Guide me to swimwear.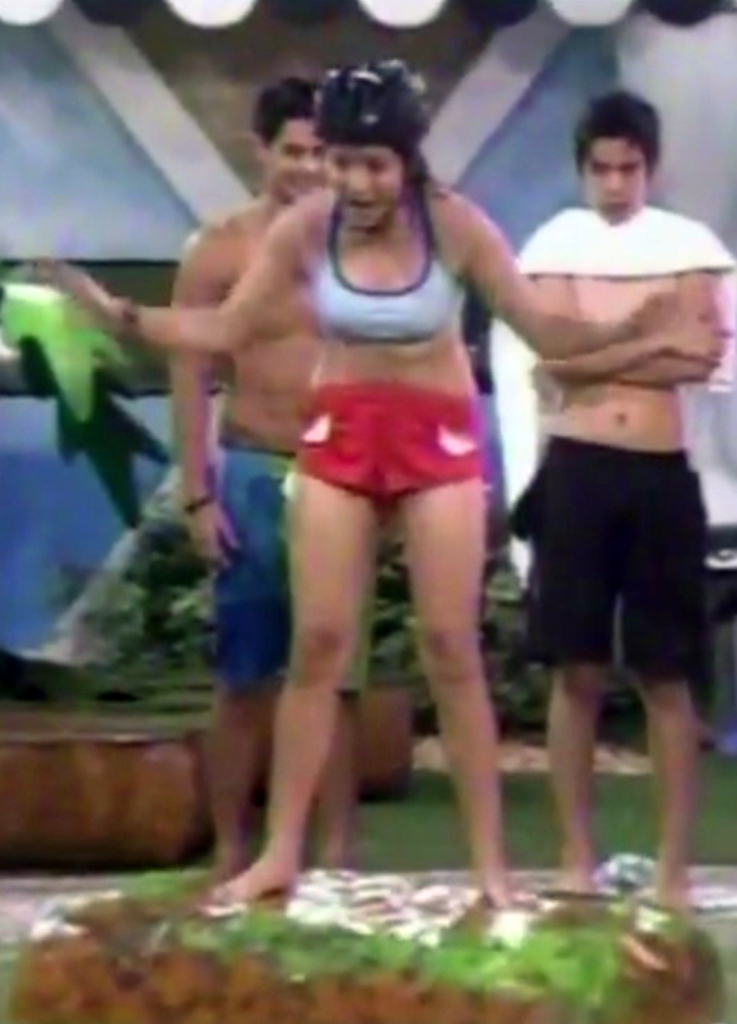
Guidance: (left=301, top=368, right=496, bottom=504).
